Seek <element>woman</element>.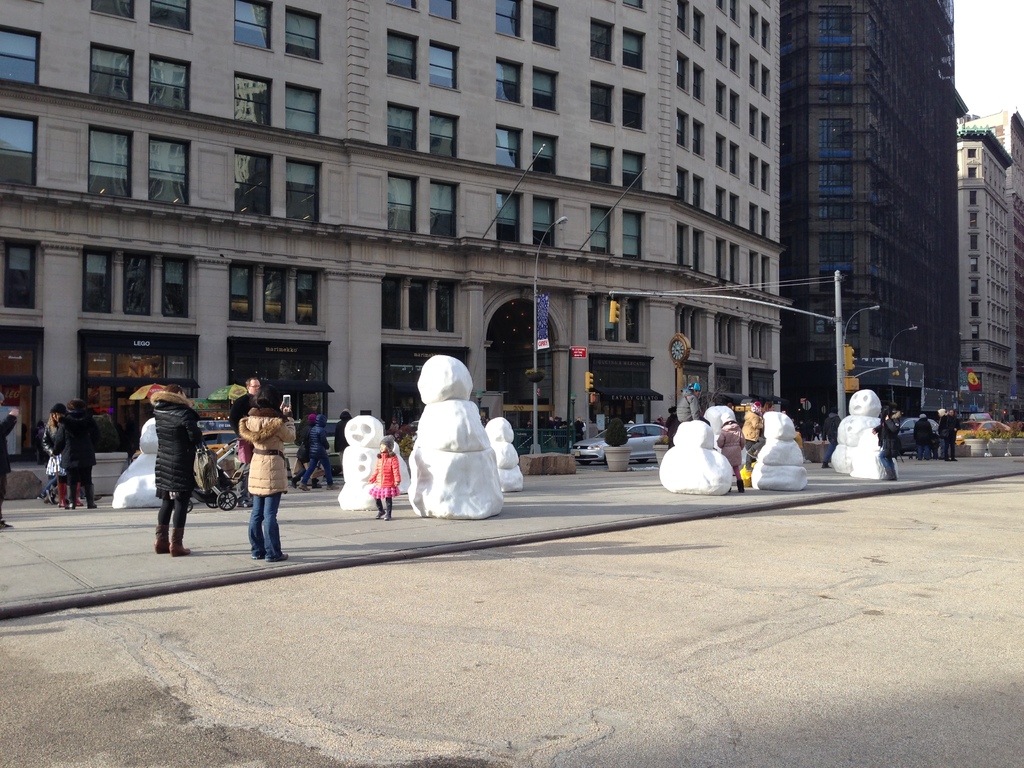
(236, 385, 301, 561).
